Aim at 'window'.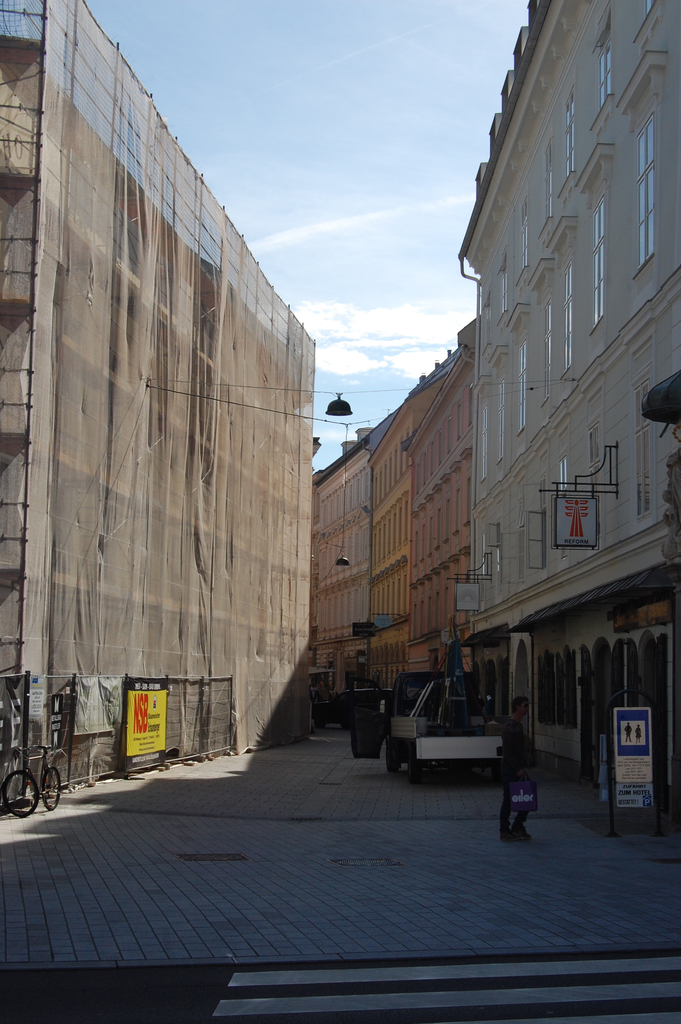
Aimed at bbox(494, 377, 501, 461).
